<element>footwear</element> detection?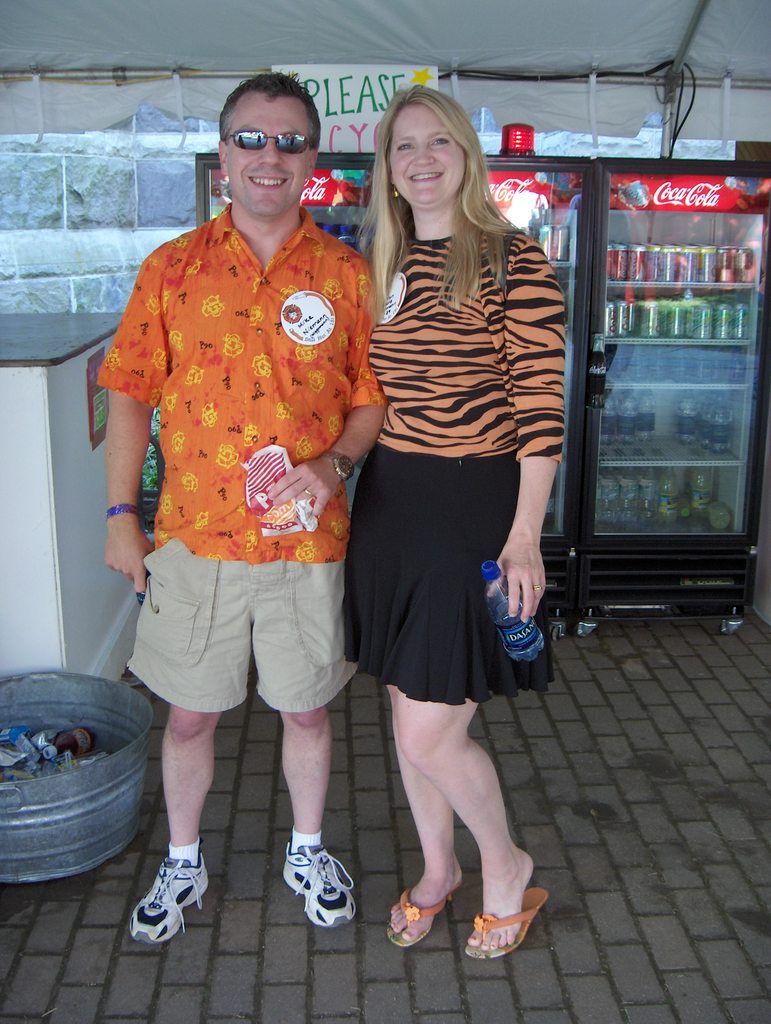
(x1=282, y1=847, x2=357, y2=929)
